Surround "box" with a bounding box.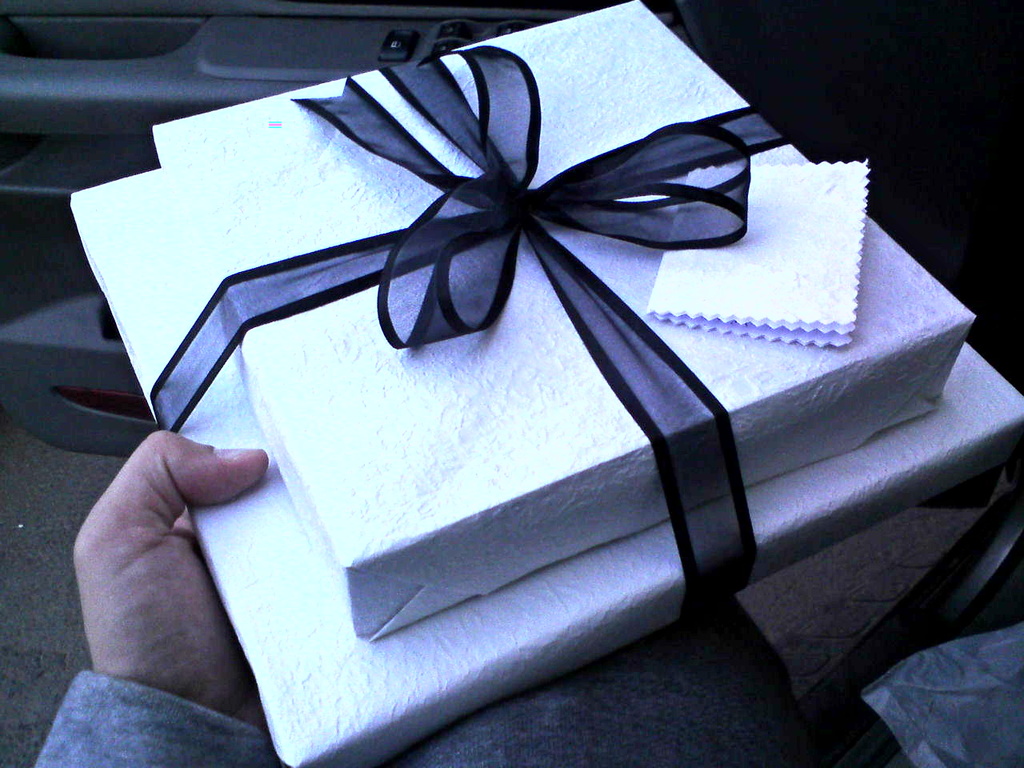
[53, 153, 1023, 767].
